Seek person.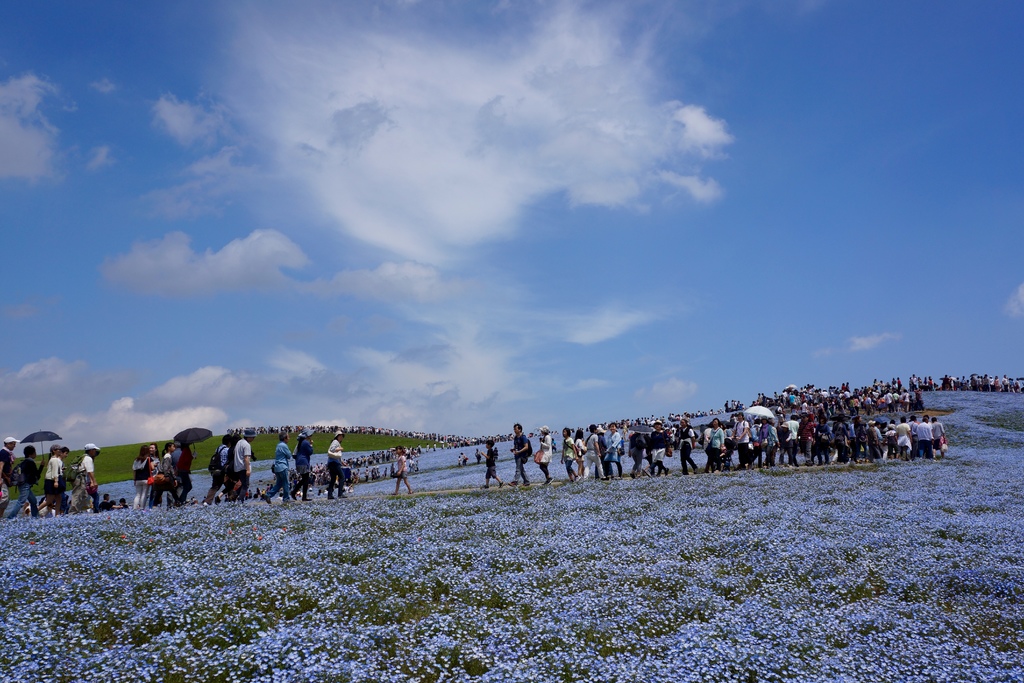
<region>674, 413, 695, 475</region>.
